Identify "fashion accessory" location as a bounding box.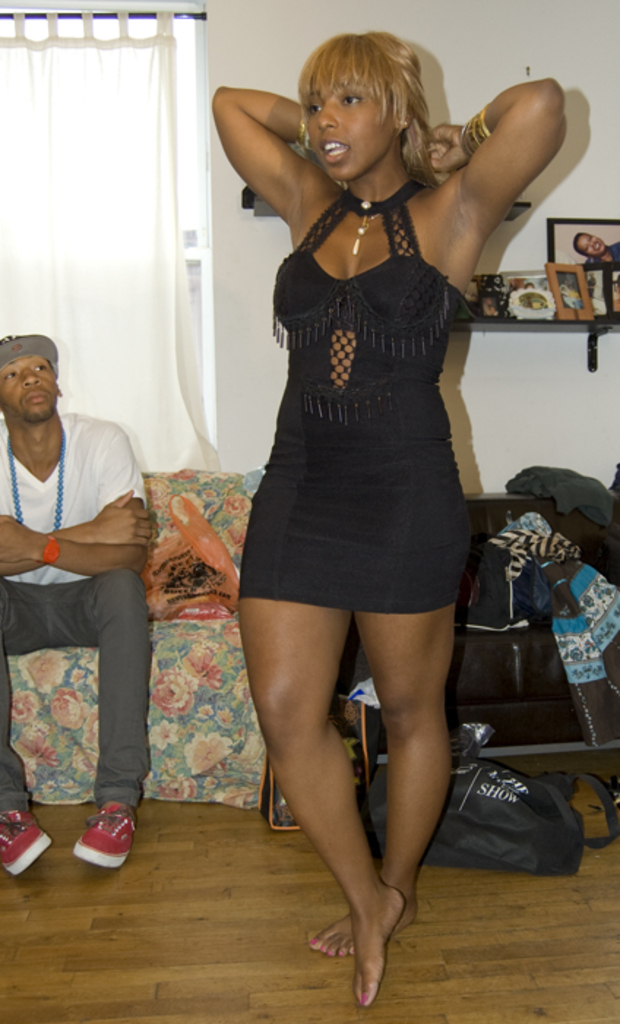
[4,430,66,532].
